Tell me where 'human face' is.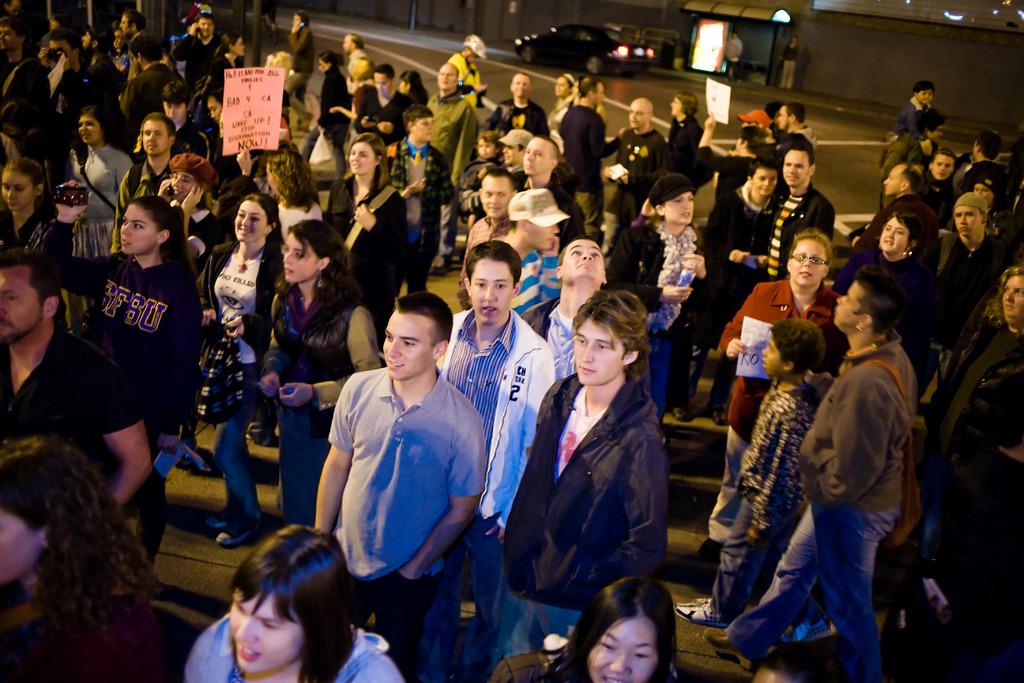
'human face' is at box=[230, 593, 305, 672].
